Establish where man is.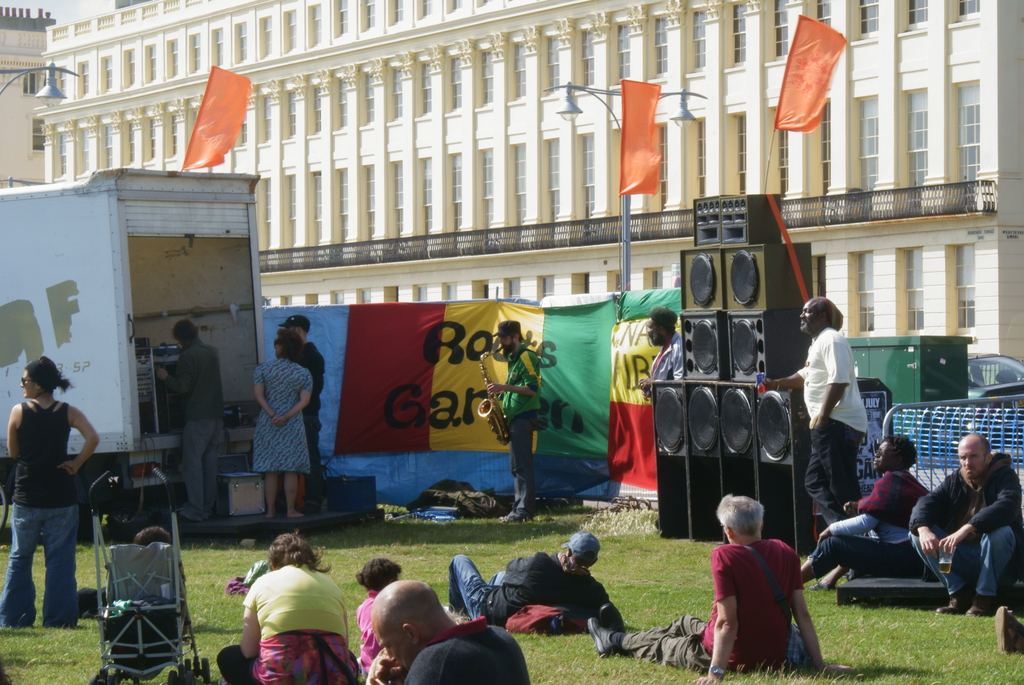
Established at detection(639, 302, 682, 410).
